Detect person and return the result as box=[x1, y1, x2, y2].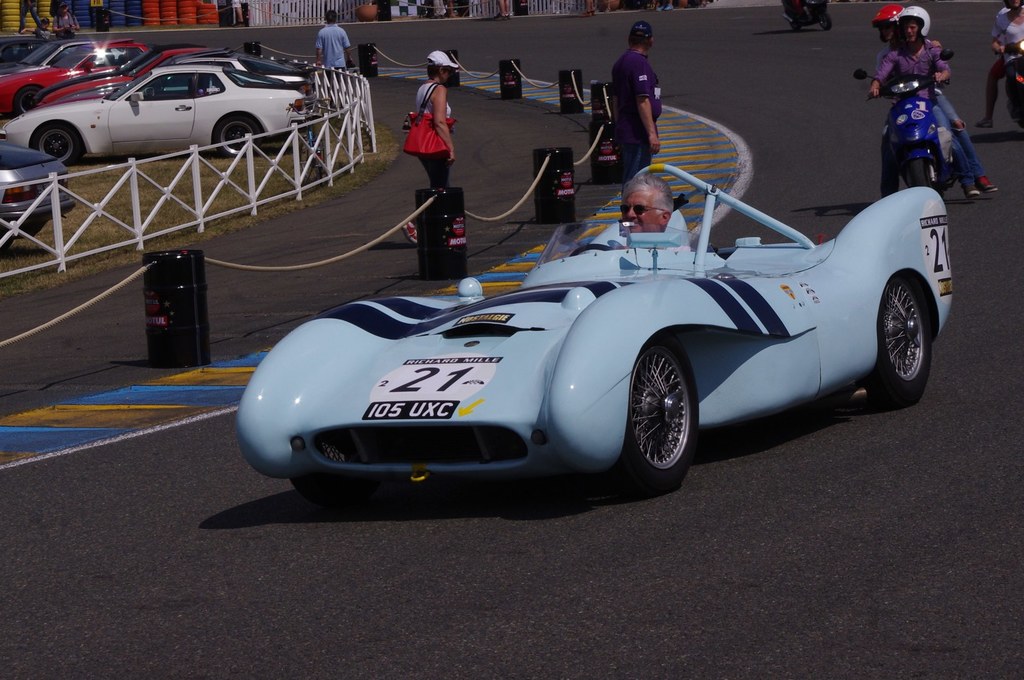
box=[491, 0, 513, 20].
